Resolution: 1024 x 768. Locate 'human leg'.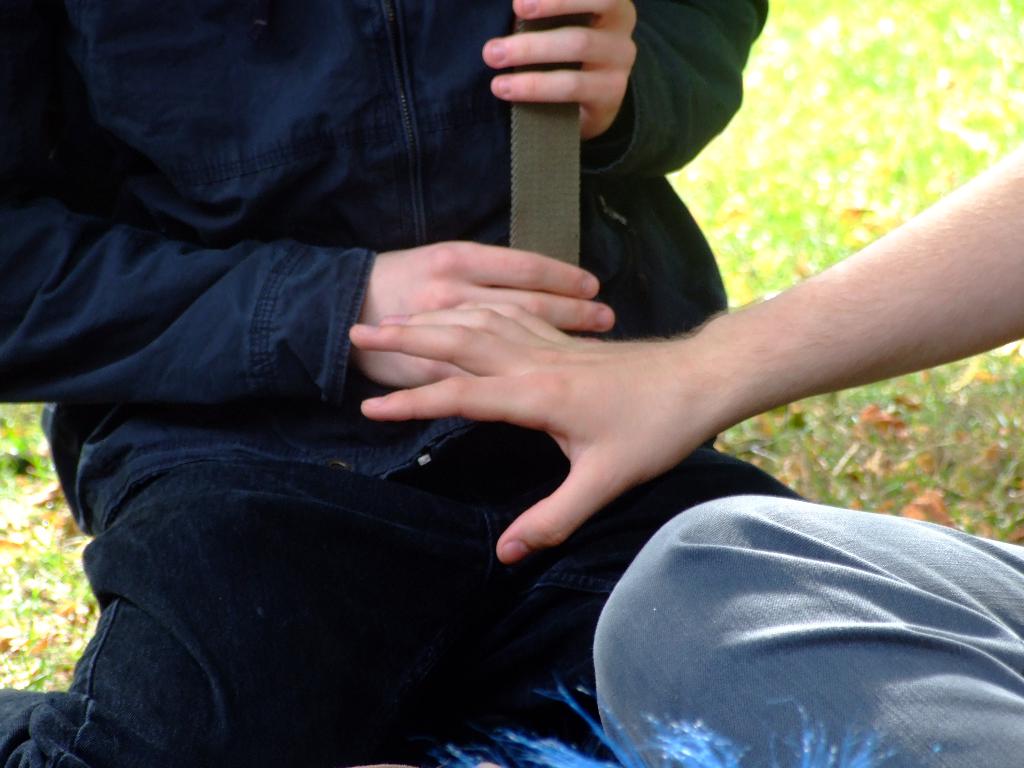
box=[477, 417, 790, 683].
